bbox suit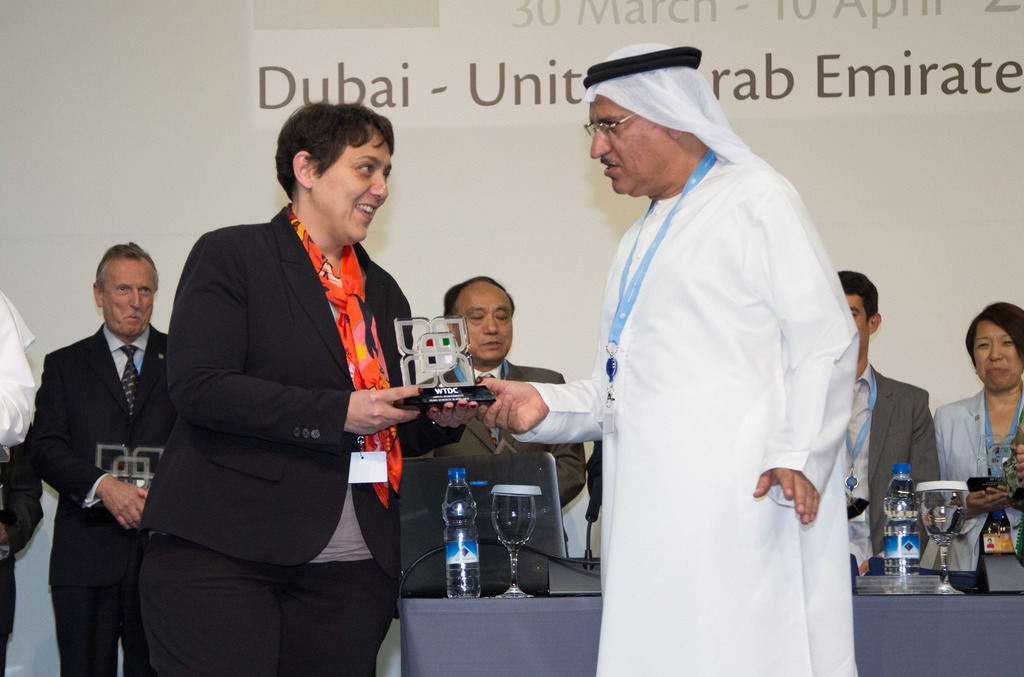
x1=845 y1=359 x2=946 y2=569
